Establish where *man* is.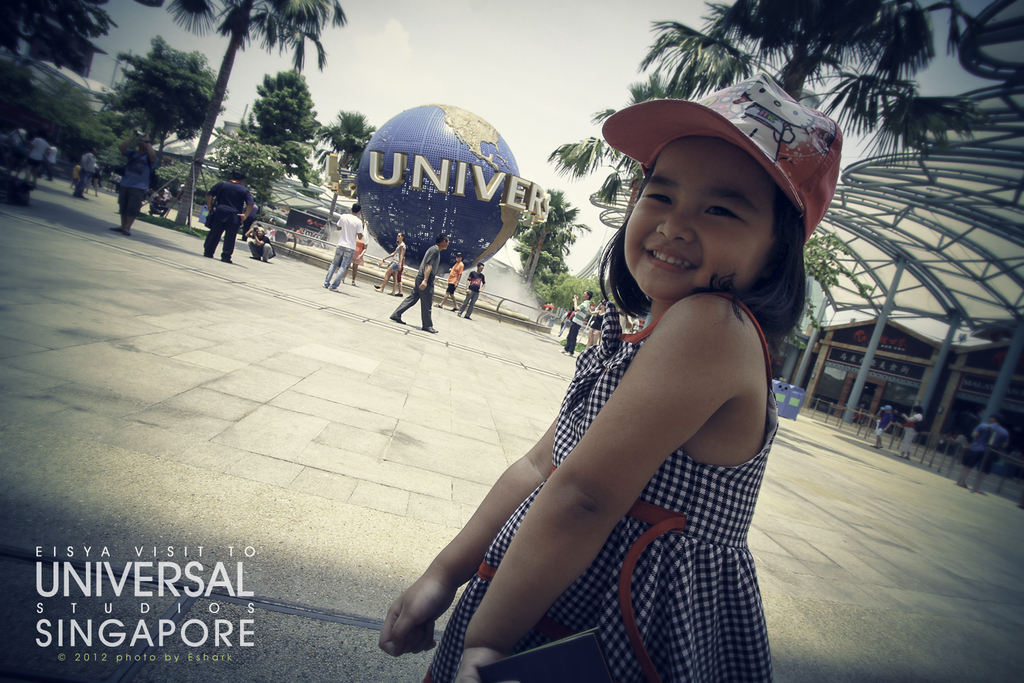
Established at box(391, 231, 447, 335).
